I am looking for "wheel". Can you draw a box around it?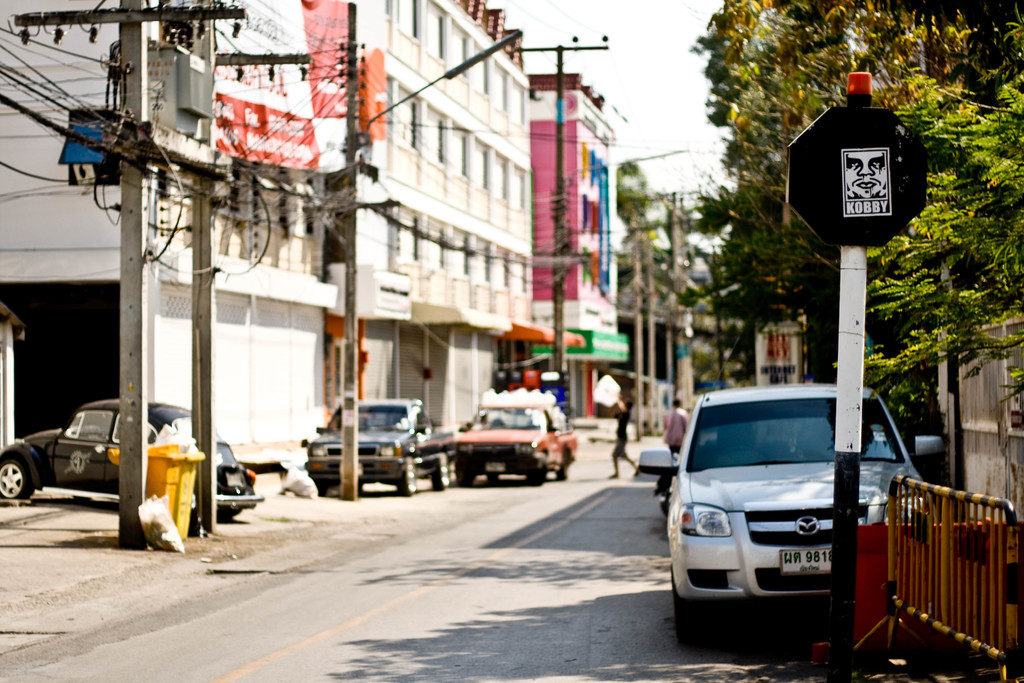
Sure, the bounding box is region(657, 495, 671, 520).
